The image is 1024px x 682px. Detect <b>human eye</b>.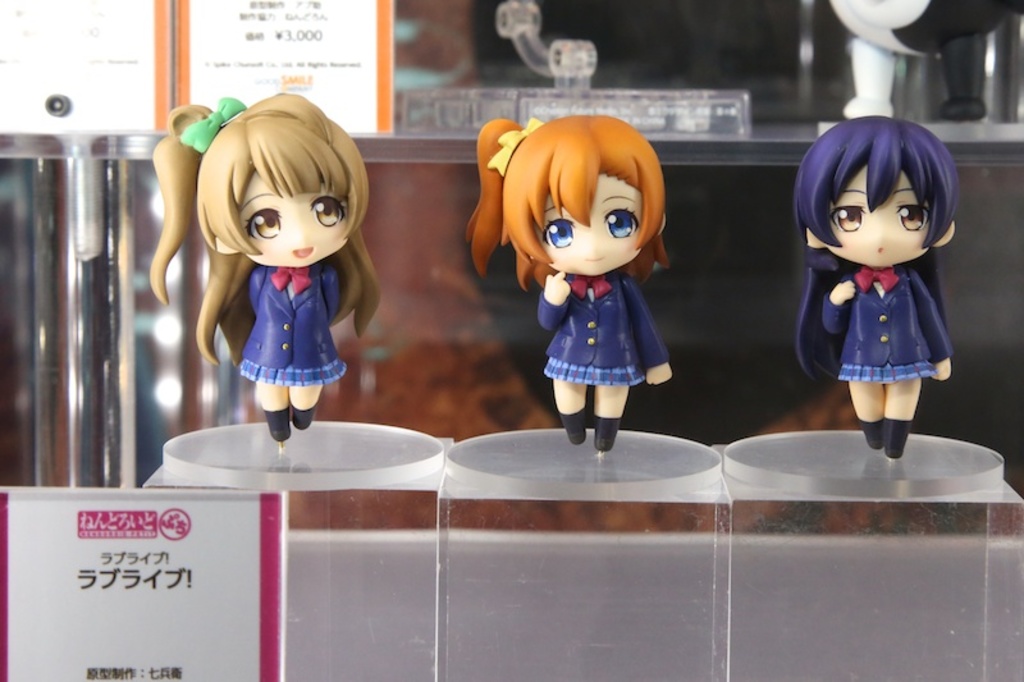
Detection: l=603, t=205, r=644, b=239.
